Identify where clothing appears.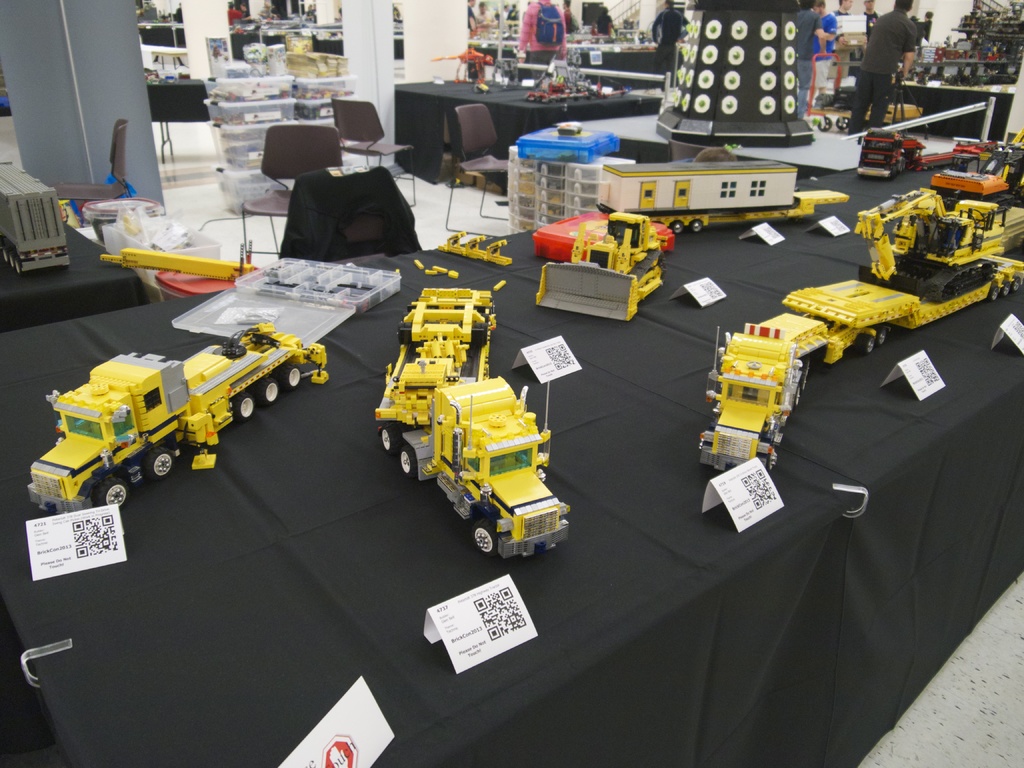
Appears at (464,4,476,38).
